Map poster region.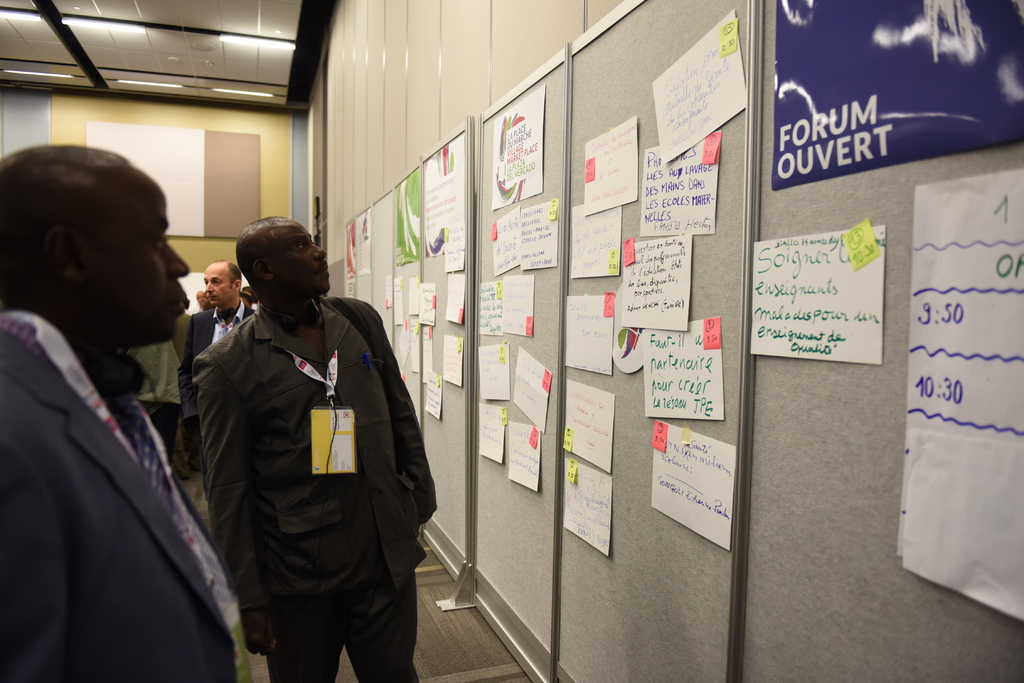
Mapped to box(493, 84, 543, 206).
